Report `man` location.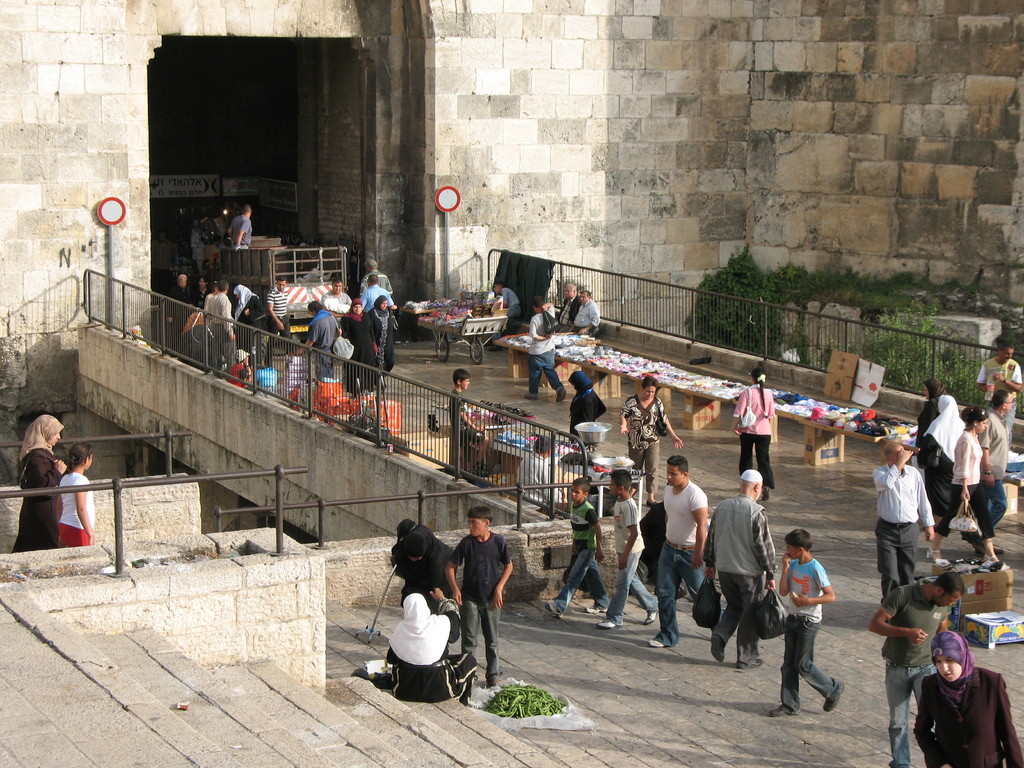
Report: BBox(320, 276, 353, 316).
